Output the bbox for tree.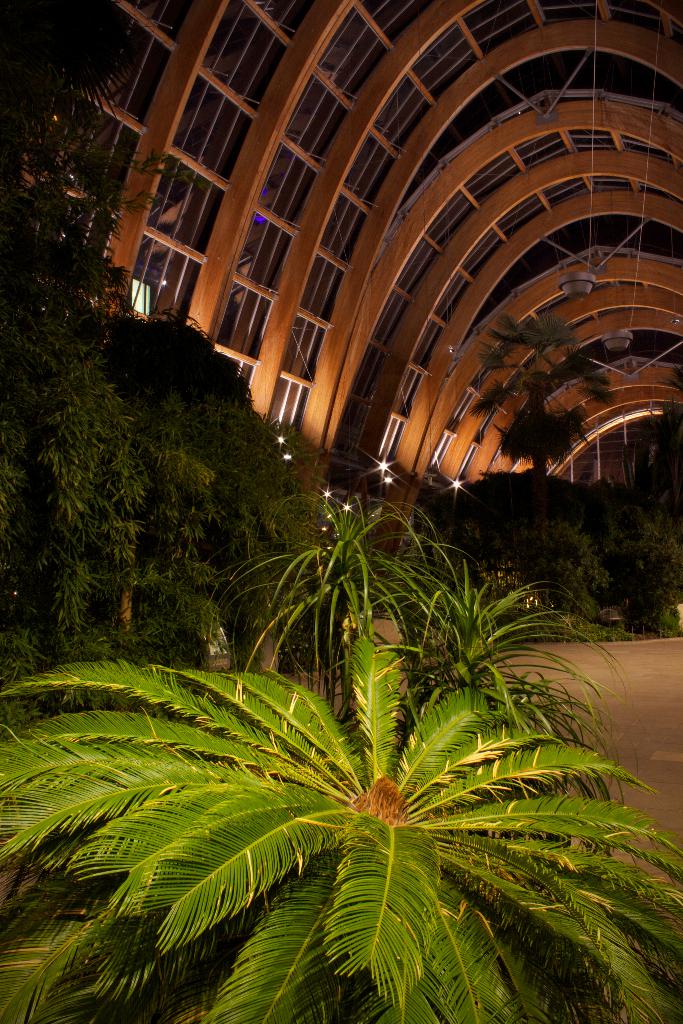
region(1, 619, 682, 1023).
